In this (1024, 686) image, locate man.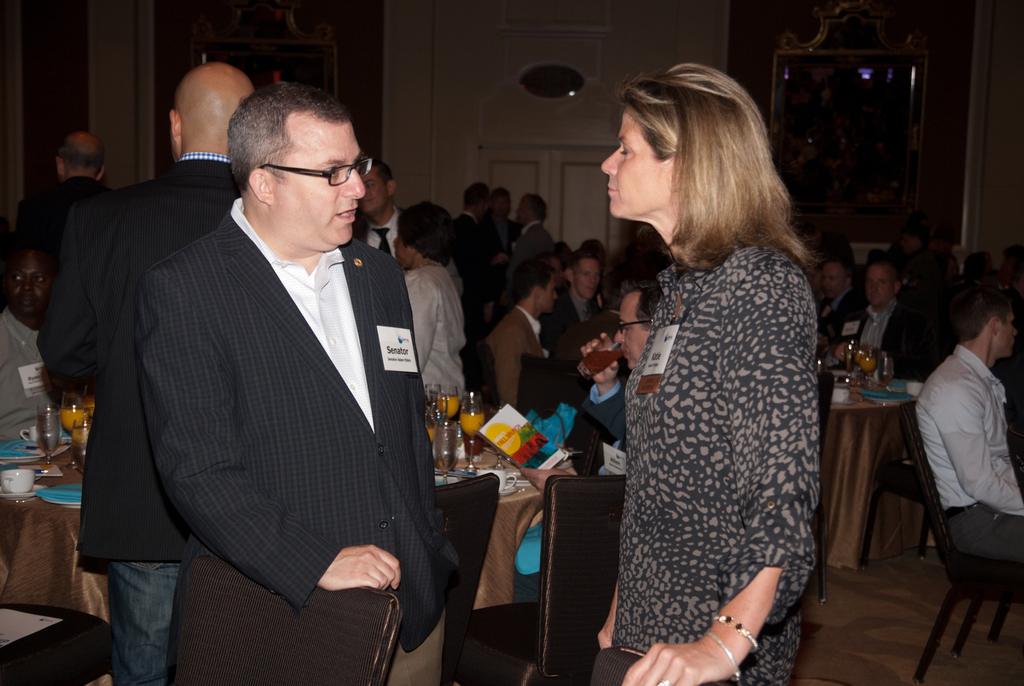
Bounding box: locate(487, 270, 558, 409).
